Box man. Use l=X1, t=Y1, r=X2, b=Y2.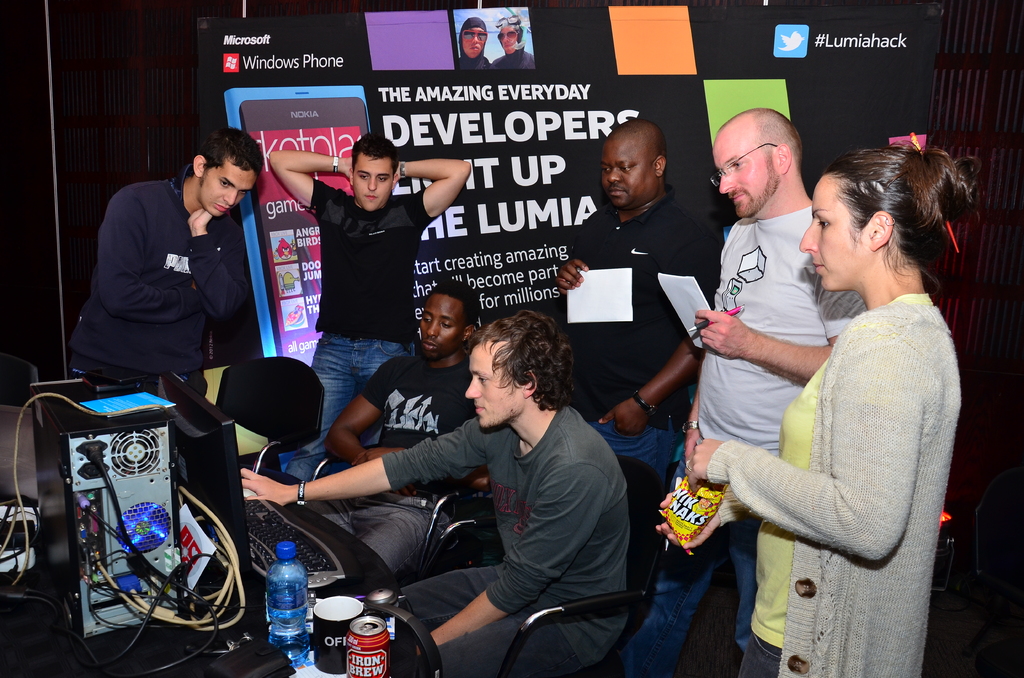
l=289, t=275, r=484, b=580.
